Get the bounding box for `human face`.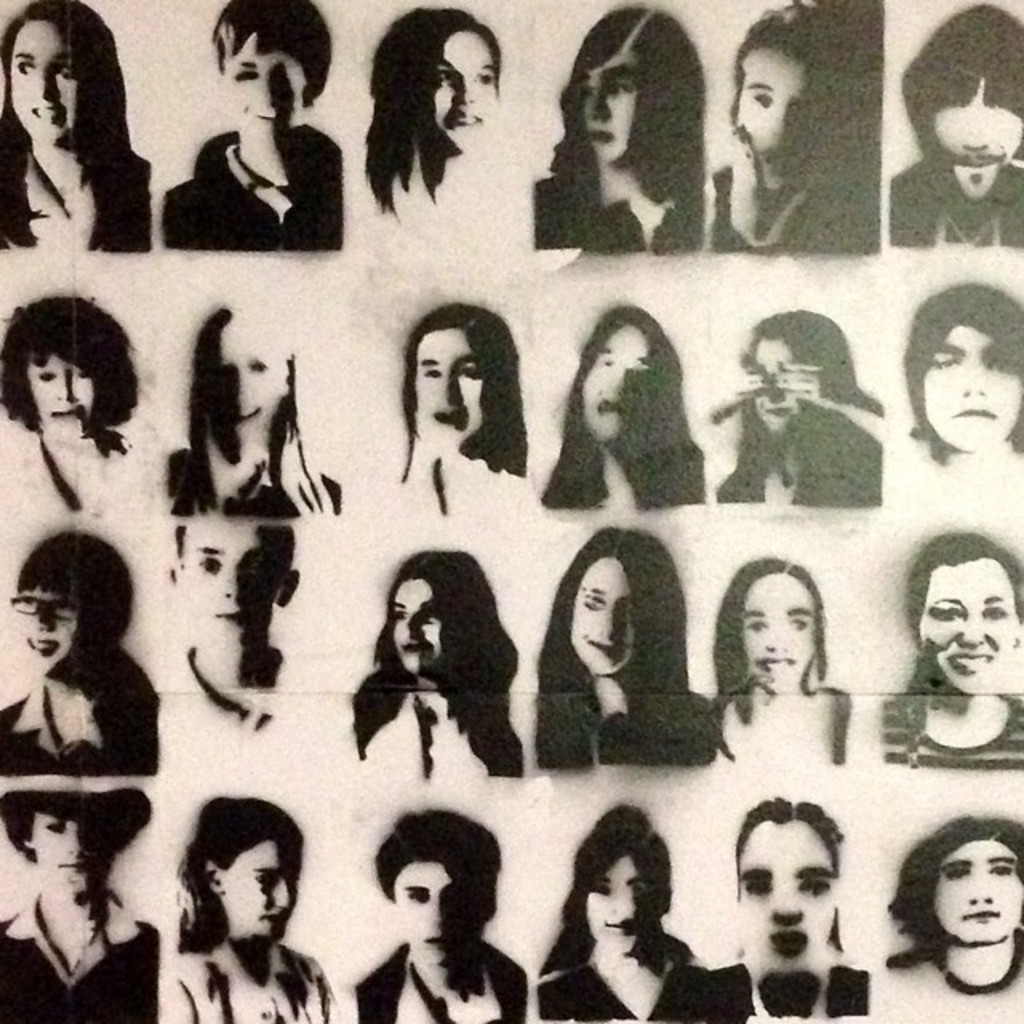
573/565/638/667.
